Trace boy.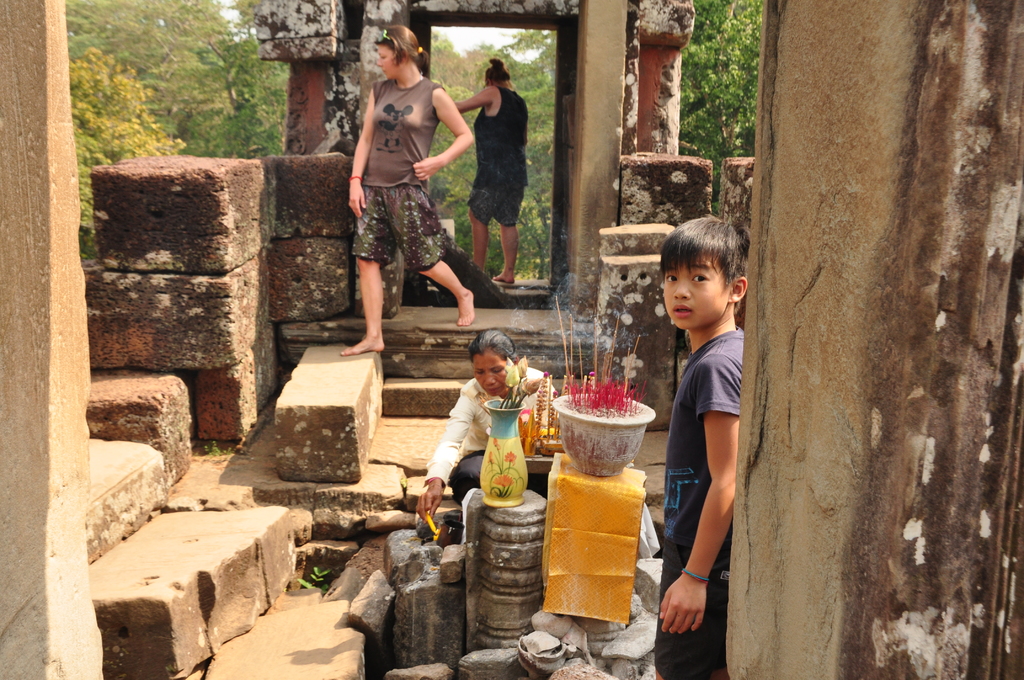
Traced to rect(653, 213, 755, 679).
